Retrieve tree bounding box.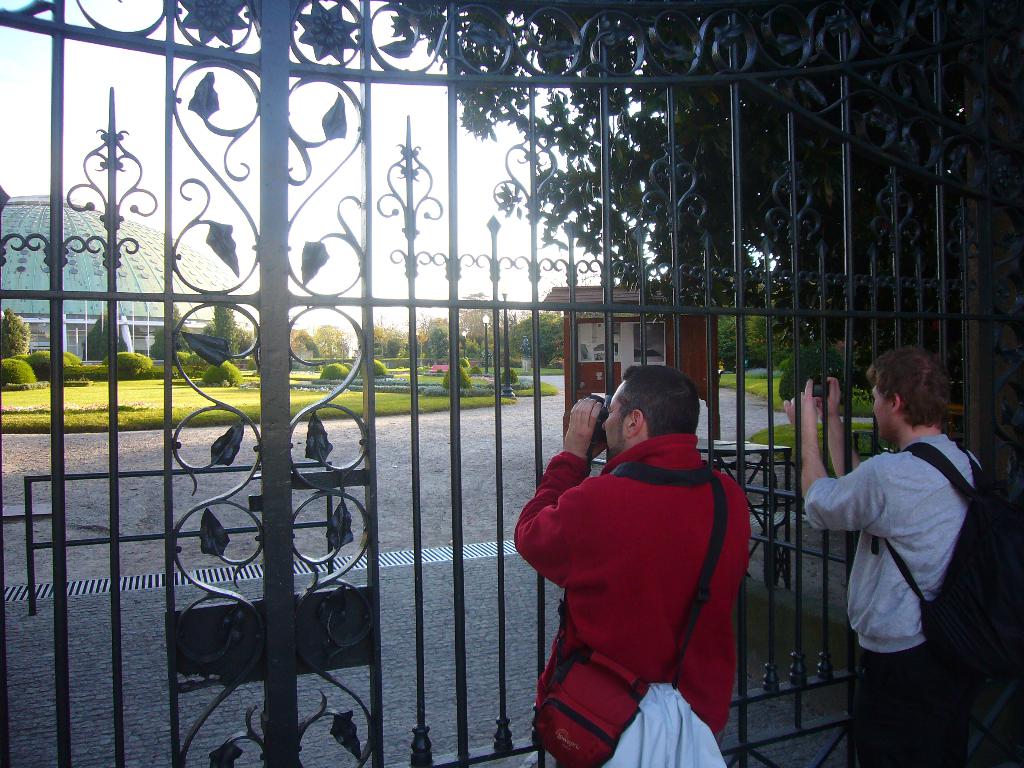
Bounding box: {"left": 0, "top": 313, "right": 27, "bottom": 356}.
